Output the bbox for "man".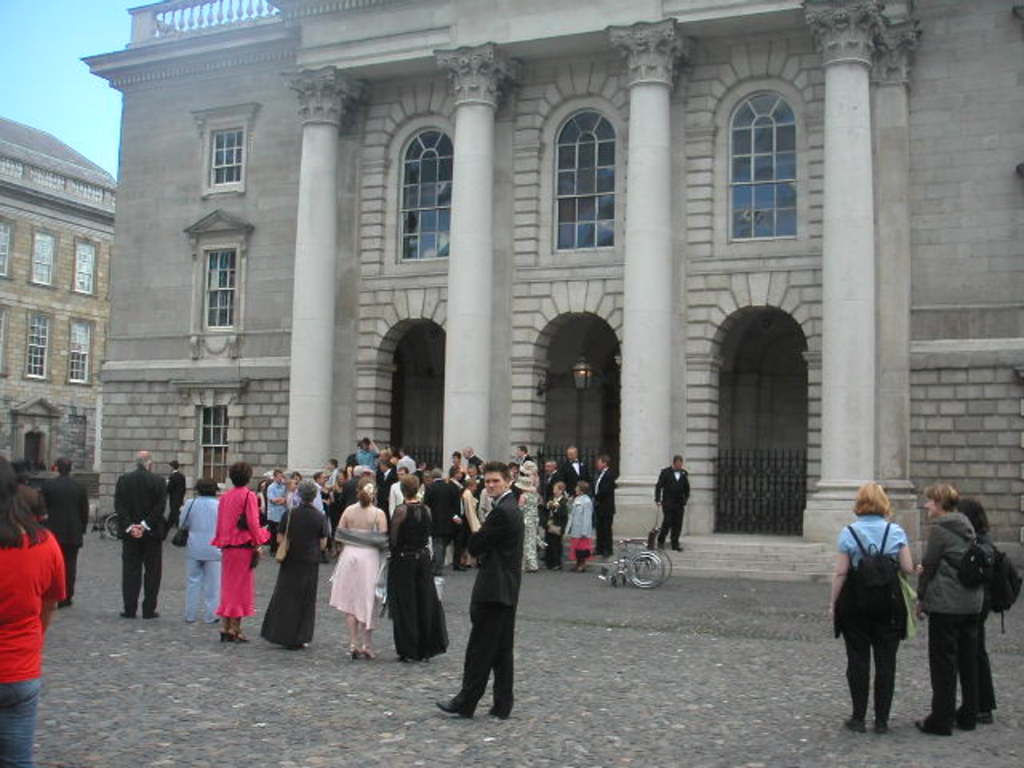
{"x1": 562, "y1": 443, "x2": 587, "y2": 494}.
